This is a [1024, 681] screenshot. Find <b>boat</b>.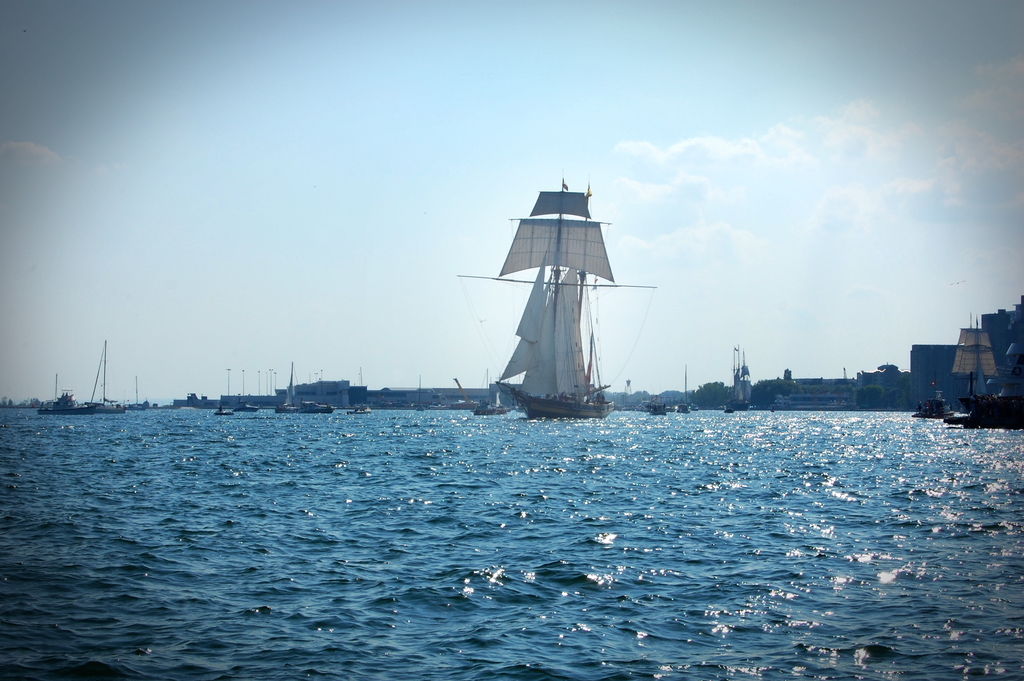
Bounding box: 212, 404, 232, 422.
